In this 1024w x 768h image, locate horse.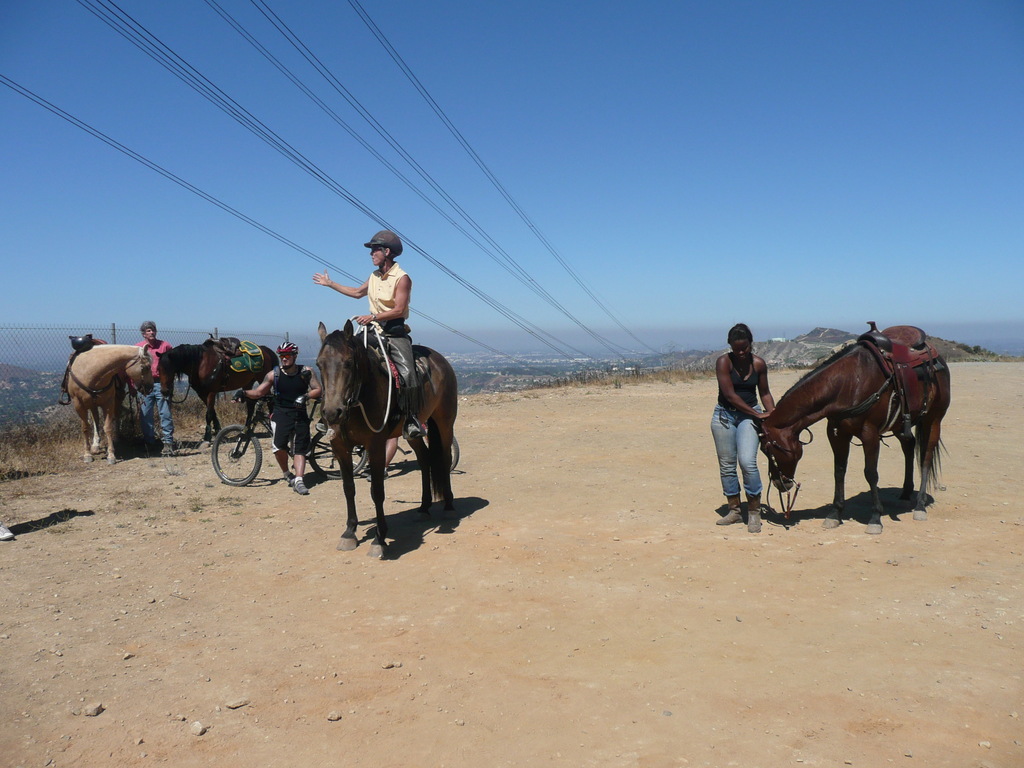
Bounding box: box=[758, 341, 953, 534].
